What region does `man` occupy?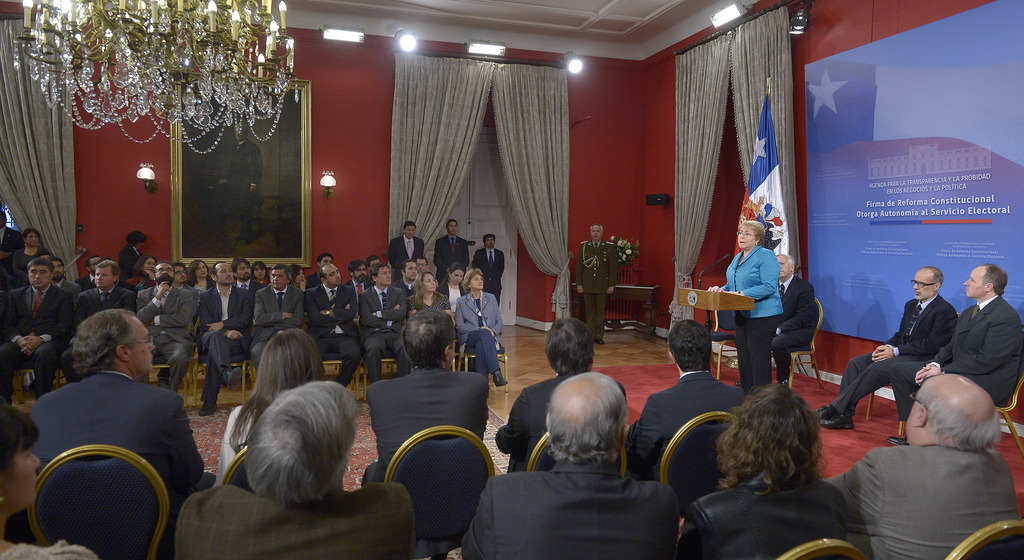
<box>232,256,264,292</box>.
